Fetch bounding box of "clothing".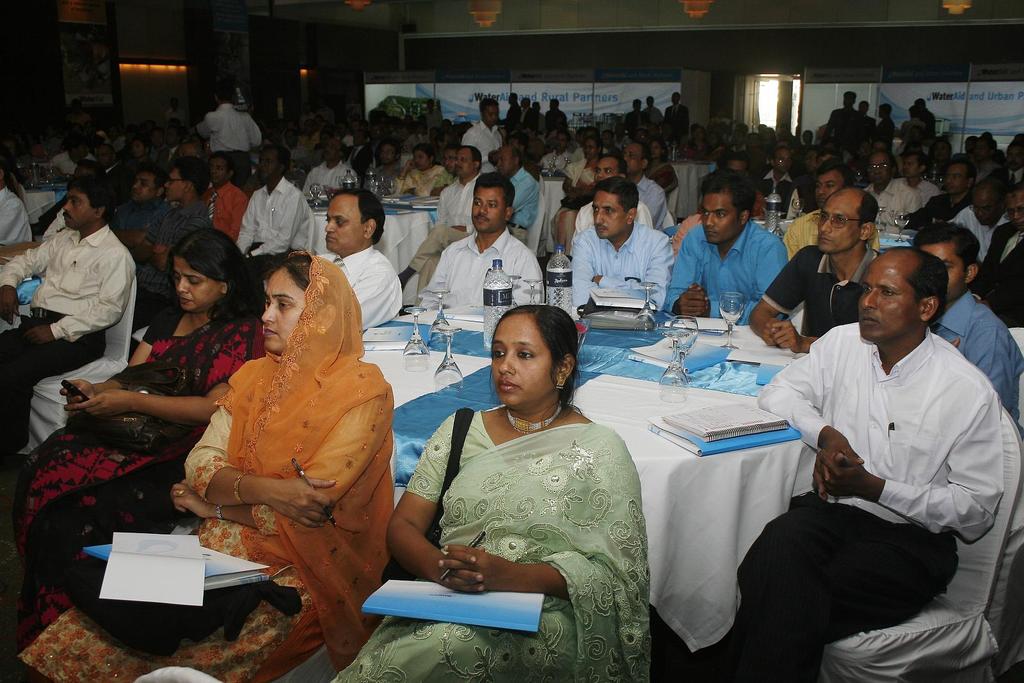
Bbox: [x1=756, y1=166, x2=800, y2=209].
